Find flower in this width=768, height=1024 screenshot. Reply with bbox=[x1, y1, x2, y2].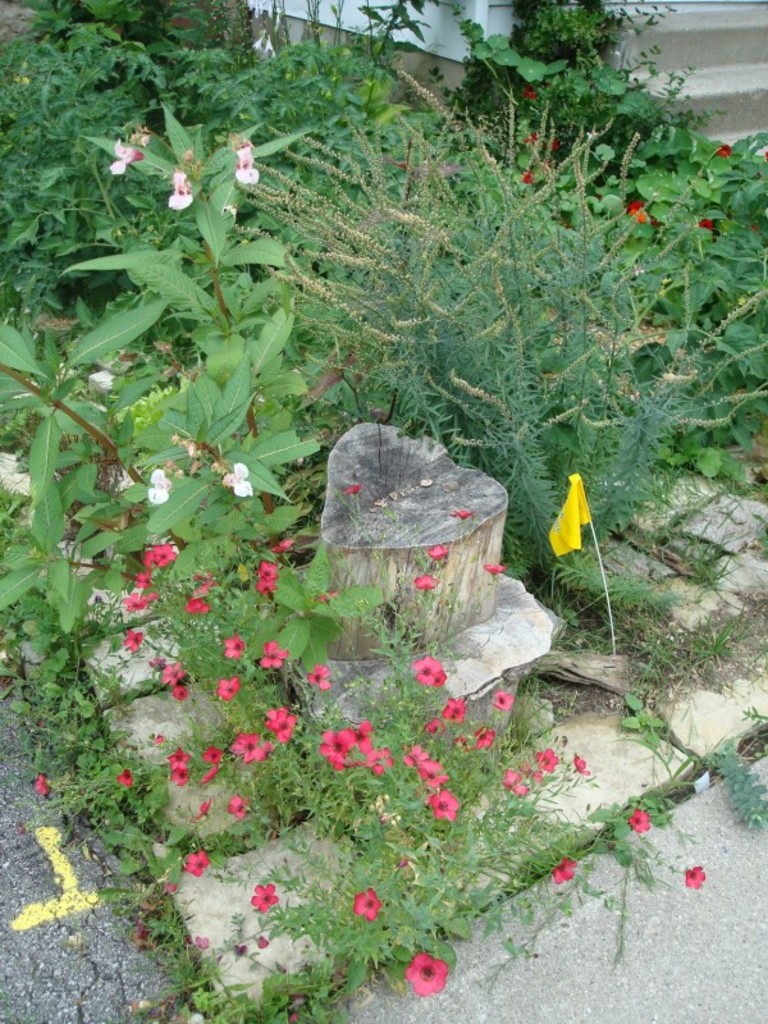
bbox=[236, 143, 262, 184].
